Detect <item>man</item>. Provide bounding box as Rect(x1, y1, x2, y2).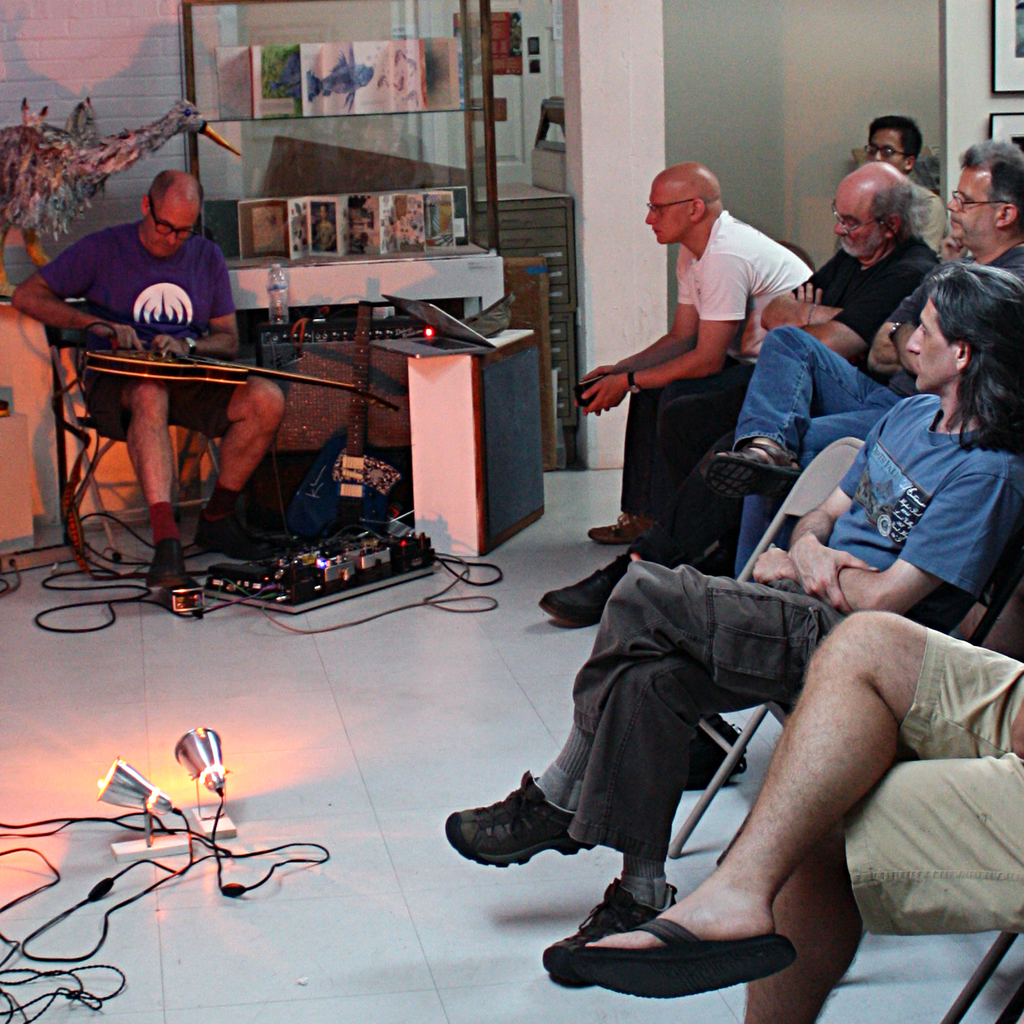
Rect(867, 114, 940, 256).
